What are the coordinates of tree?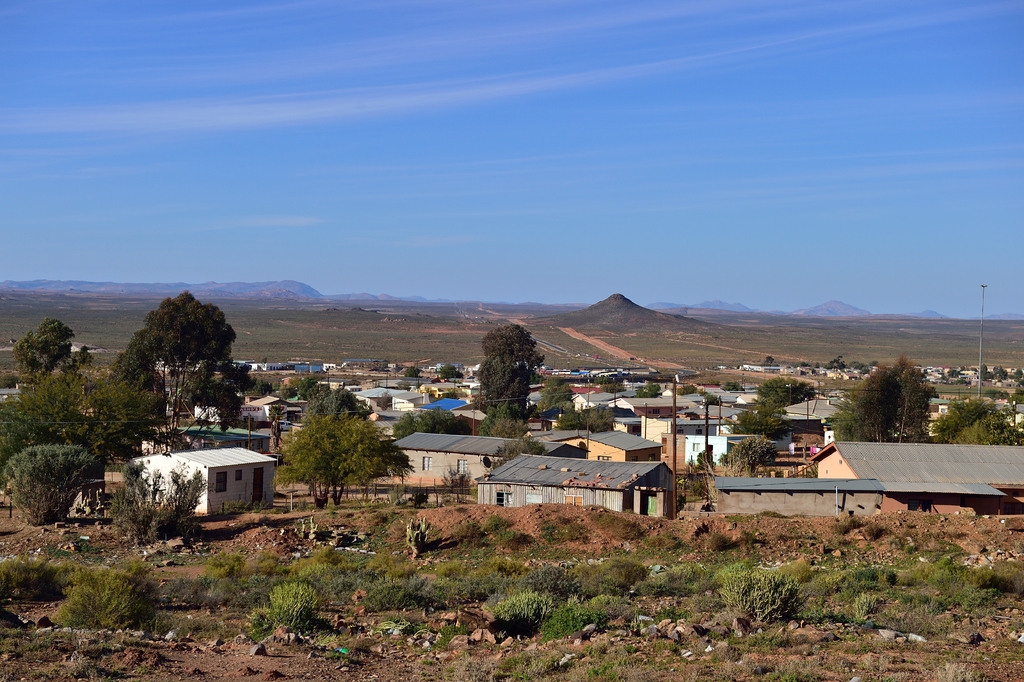
pyautogui.locateOnScreen(633, 383, 667, 399).
